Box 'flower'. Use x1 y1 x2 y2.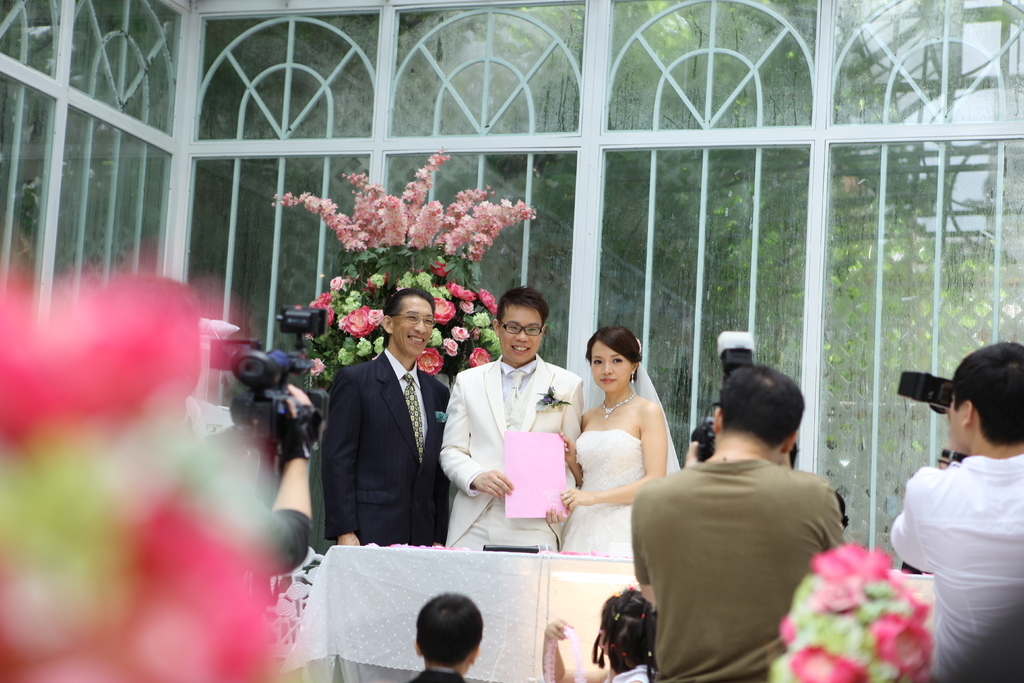
308 295 333 327.
